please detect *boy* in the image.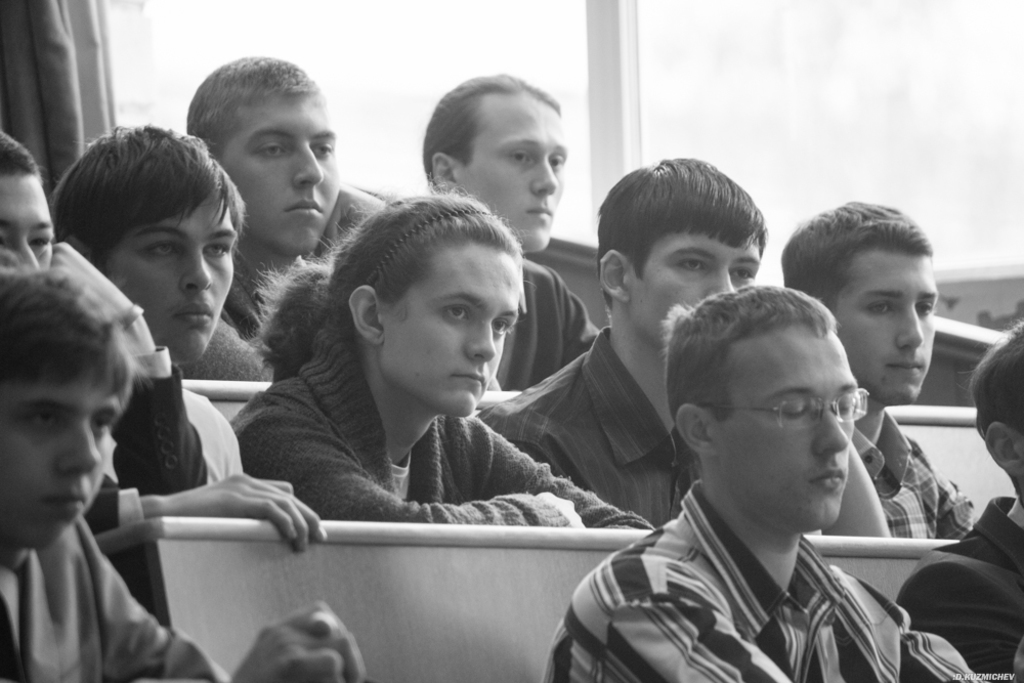
187:59:415:397.
